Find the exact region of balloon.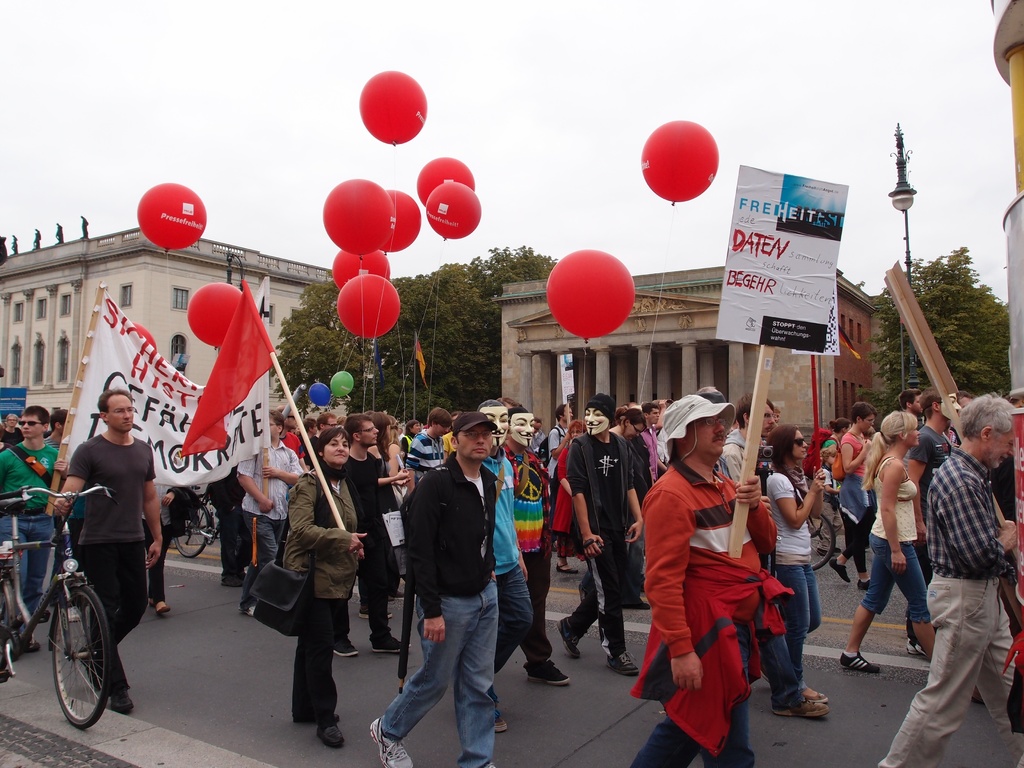
Exact region: [331,249,394,291].
